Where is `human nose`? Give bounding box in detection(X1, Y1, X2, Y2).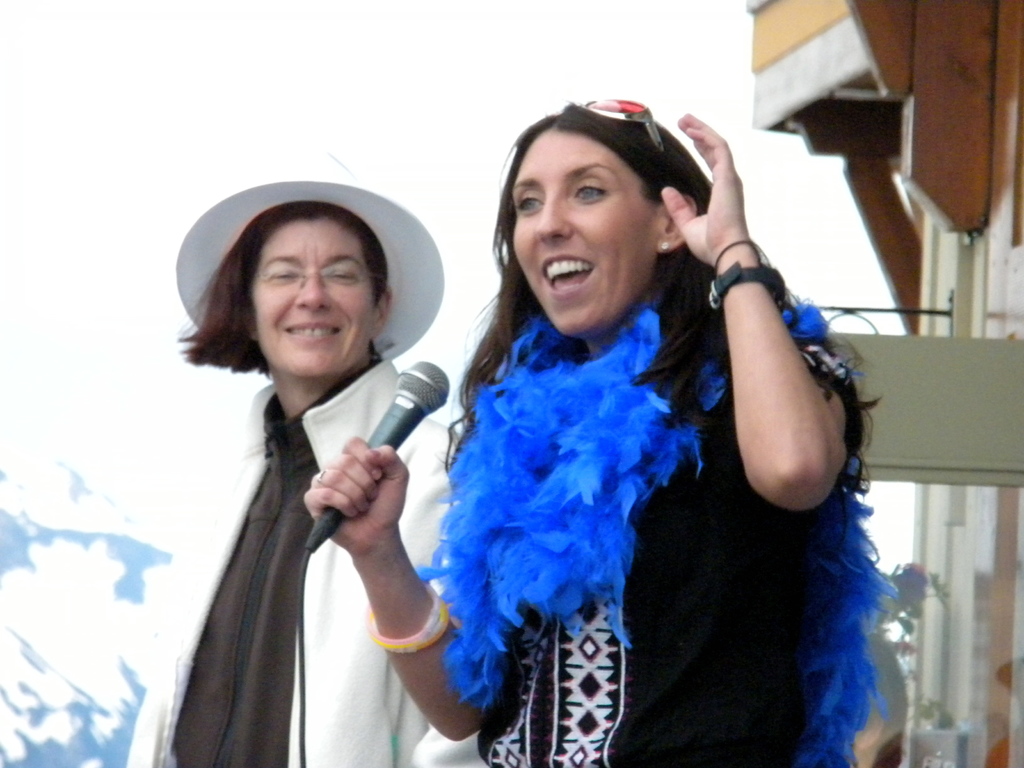
detection(535, 188, 572, 242).
